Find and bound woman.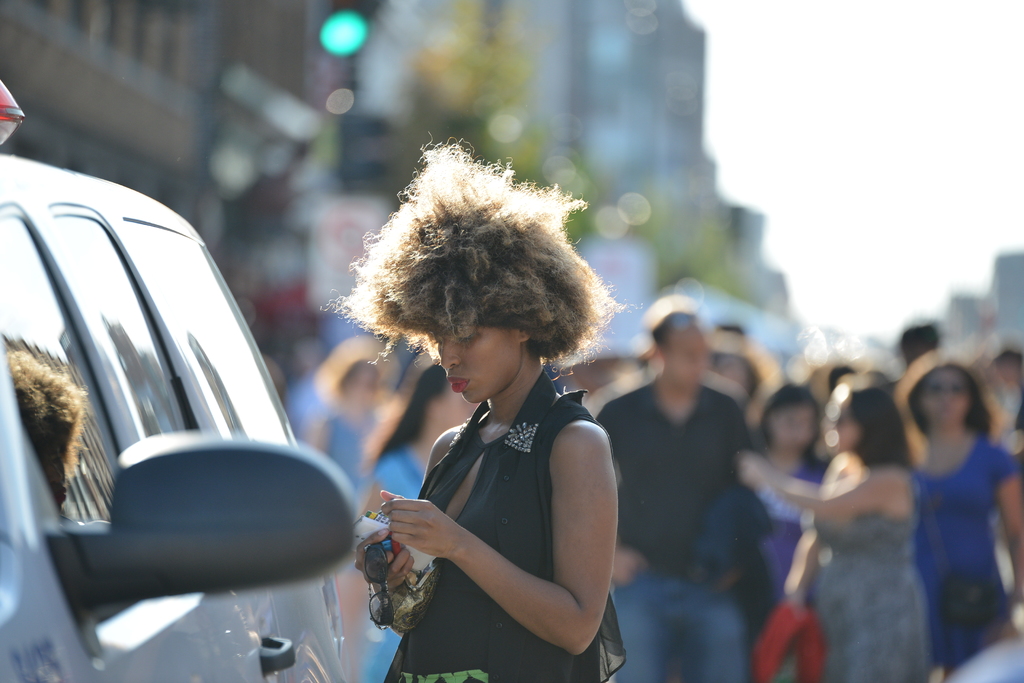
Bound: (736,374,934,682).
